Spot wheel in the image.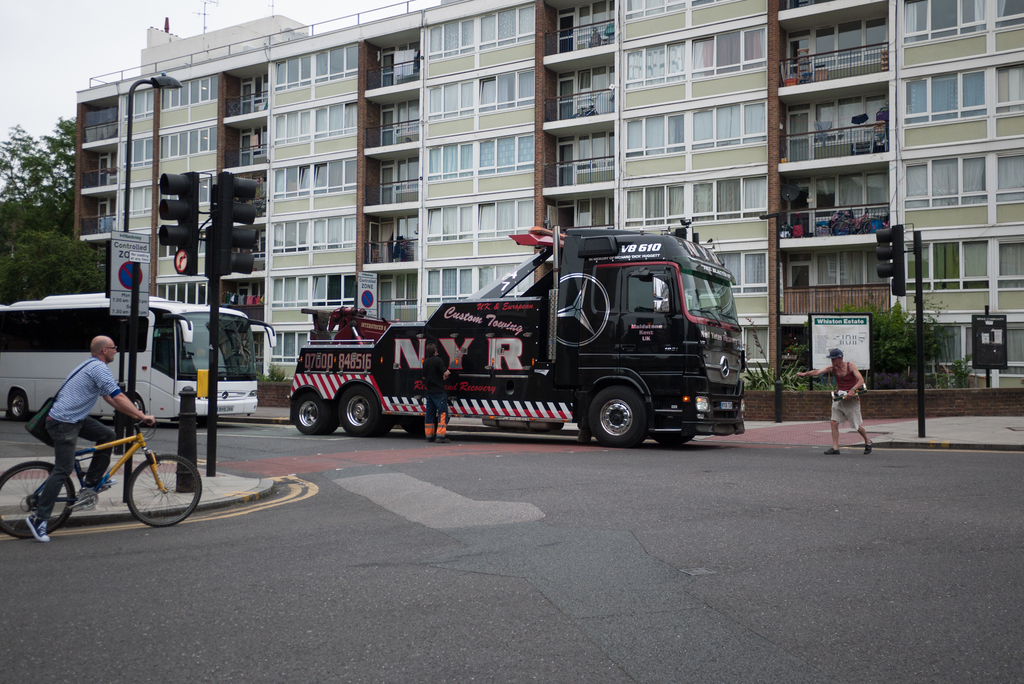
wheel found at [x1=400, y1=411, x2=450, y2=435].
